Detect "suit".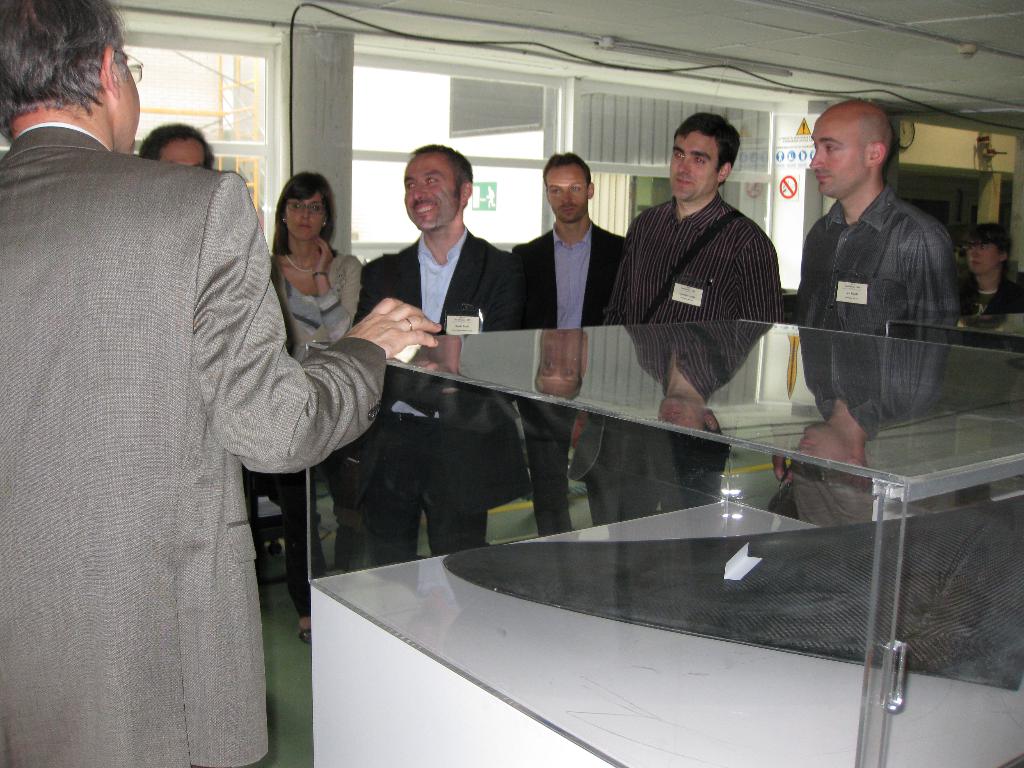
Detected at [350, 225, 526, 566].
